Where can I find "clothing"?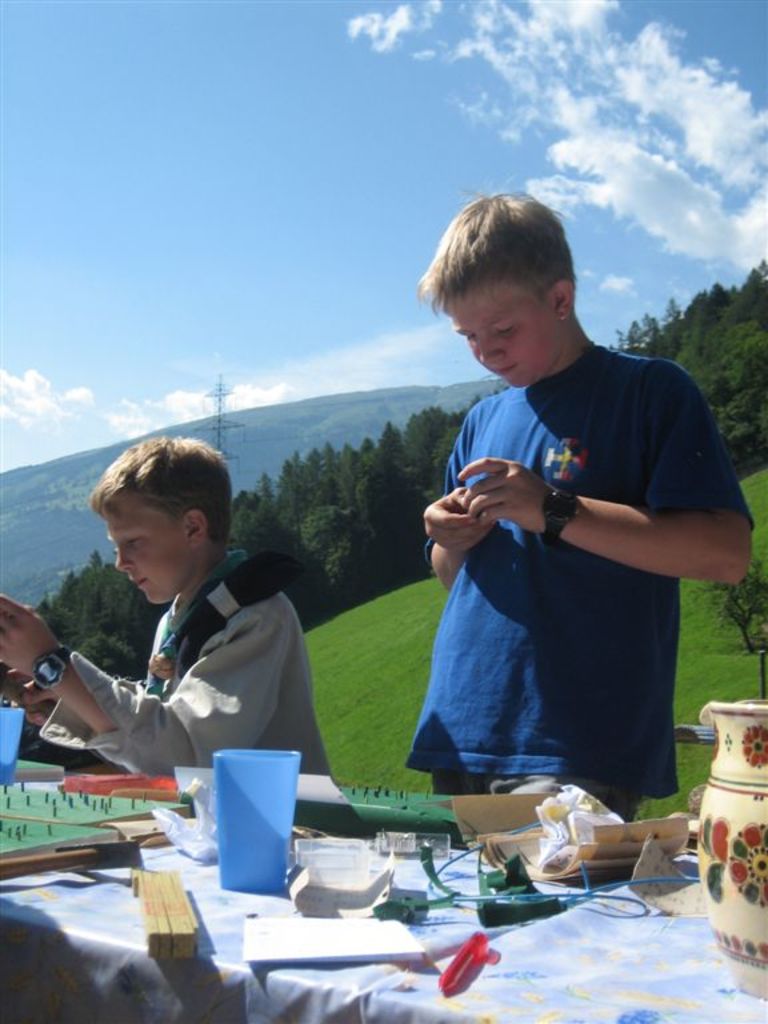
You can find it at (left=40, top=555, right=335, bottom=777).
